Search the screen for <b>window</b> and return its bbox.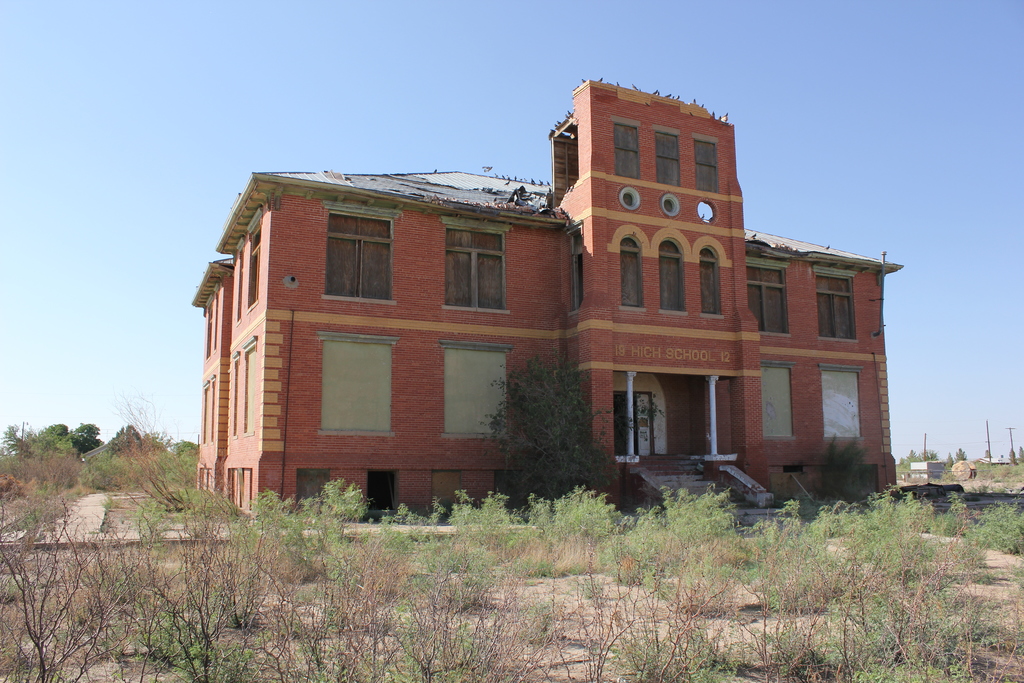
Found: BBox(746, 259, 790, 333).
